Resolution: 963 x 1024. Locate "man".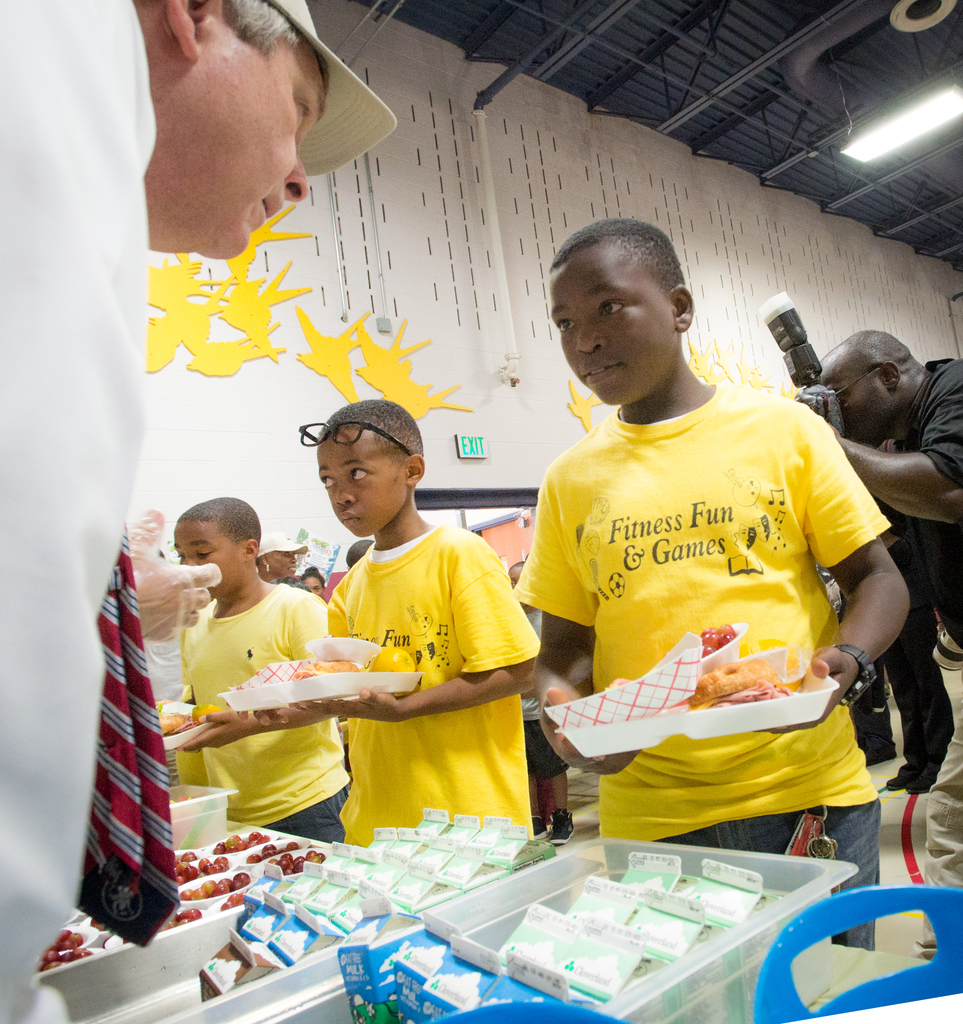
BBox(0, 0, 398, 1023).
